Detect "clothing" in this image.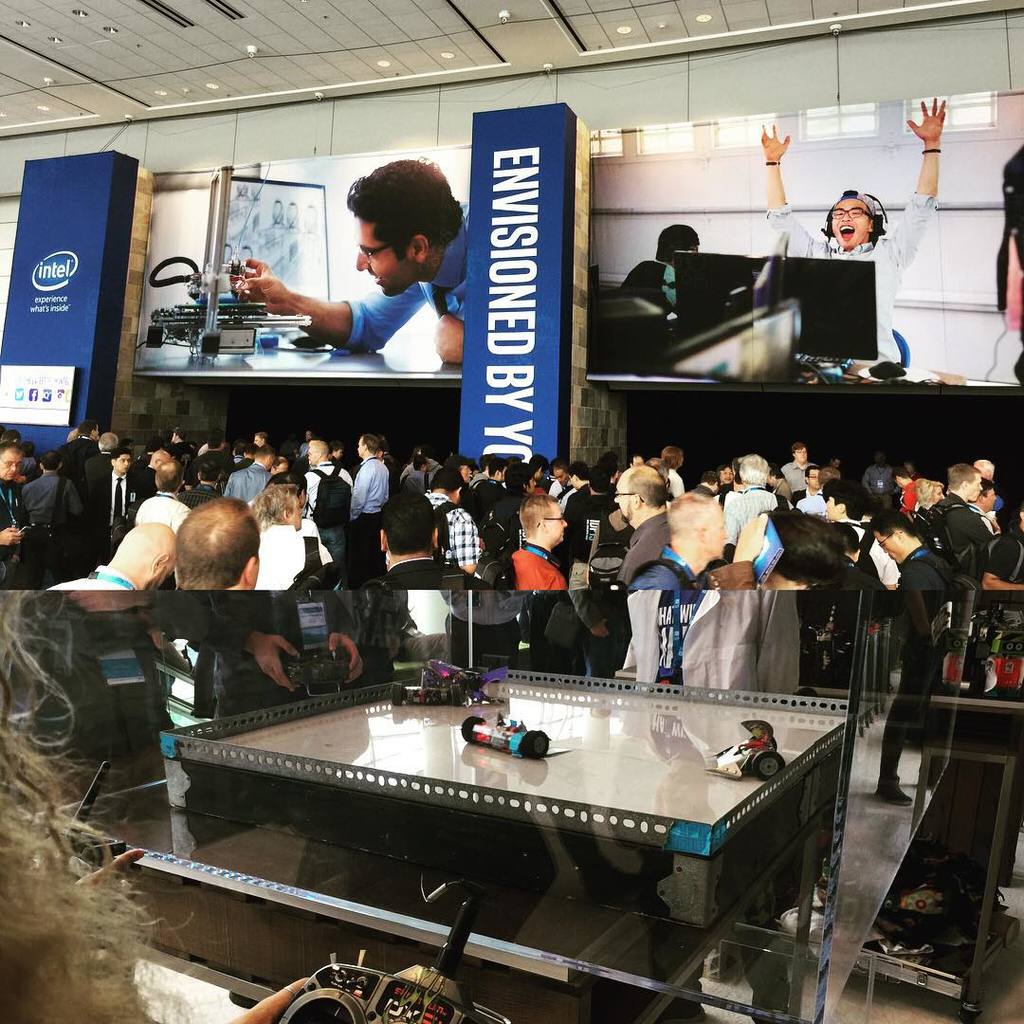
Detection: locate(850, 519, 901, 589).
